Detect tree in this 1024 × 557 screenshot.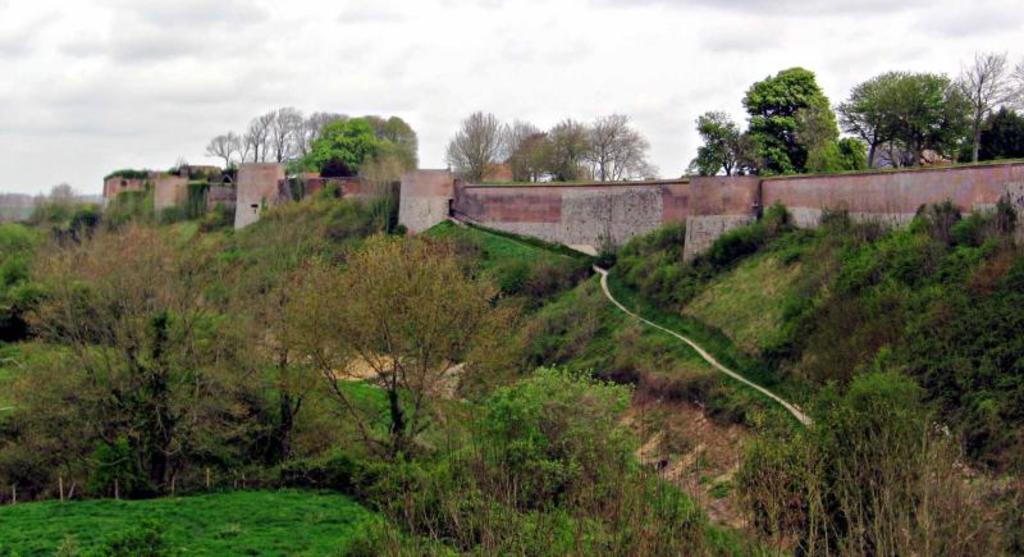
Detection: locate(704, 108, 749, 169).
